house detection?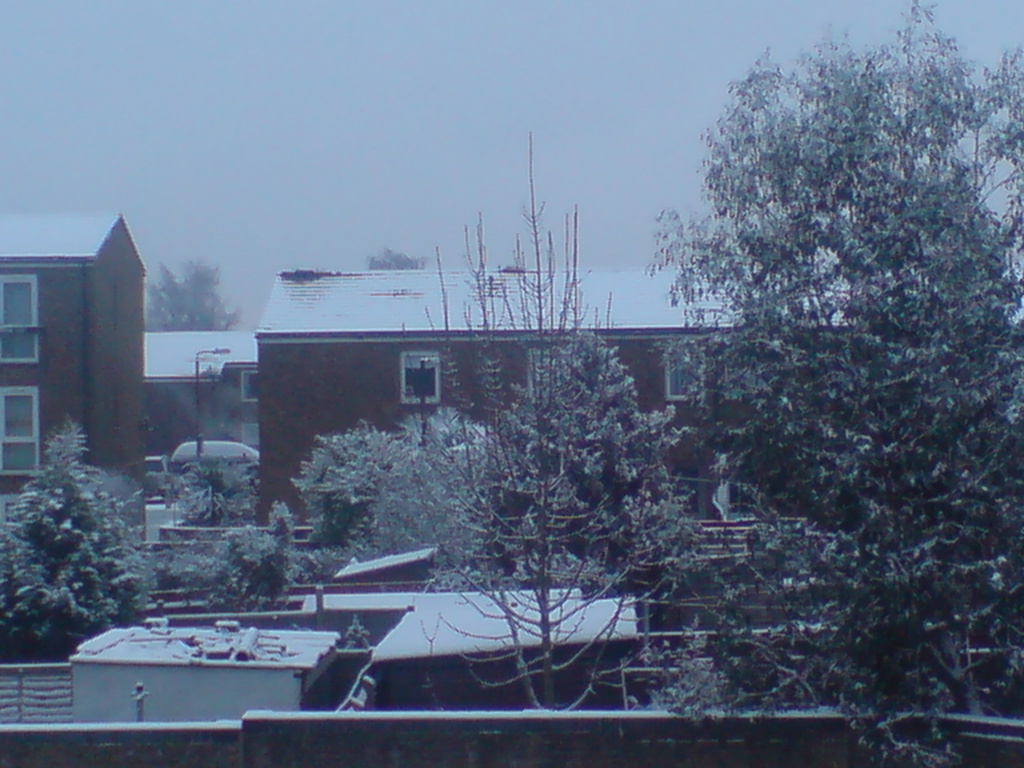
[left=257, top=269, right=874, bottom=500]
